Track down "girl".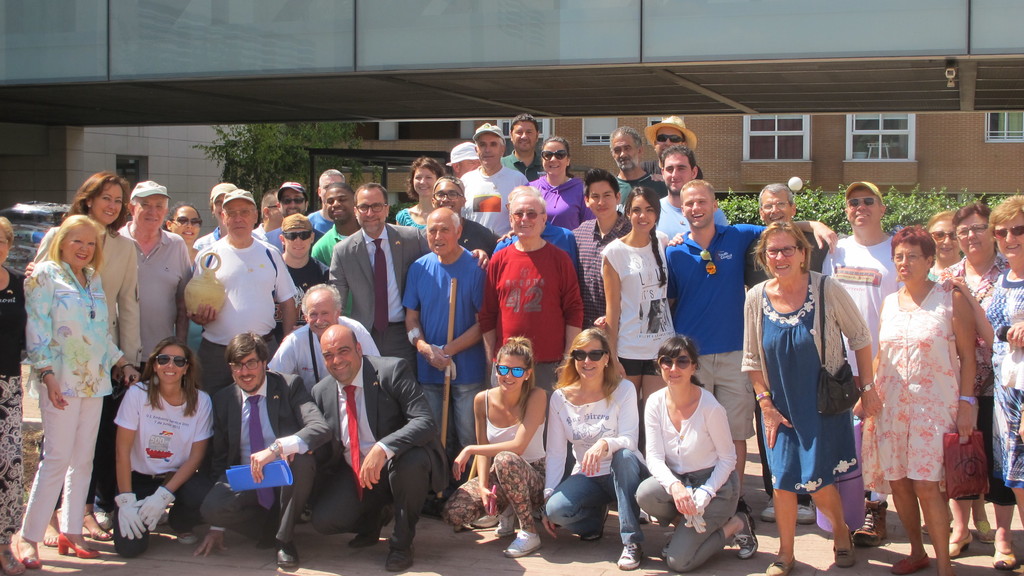
Tracked to bbox=[541, 317, 643, 561].
